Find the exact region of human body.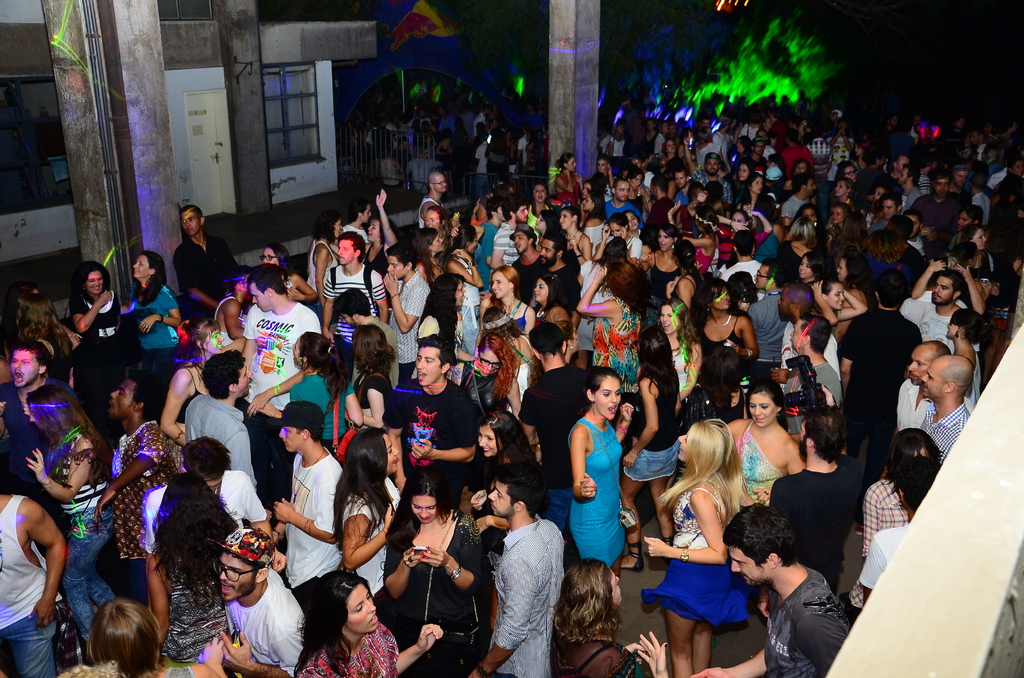
Exact region: [left=691, top=146, right=729, bottom=204].
